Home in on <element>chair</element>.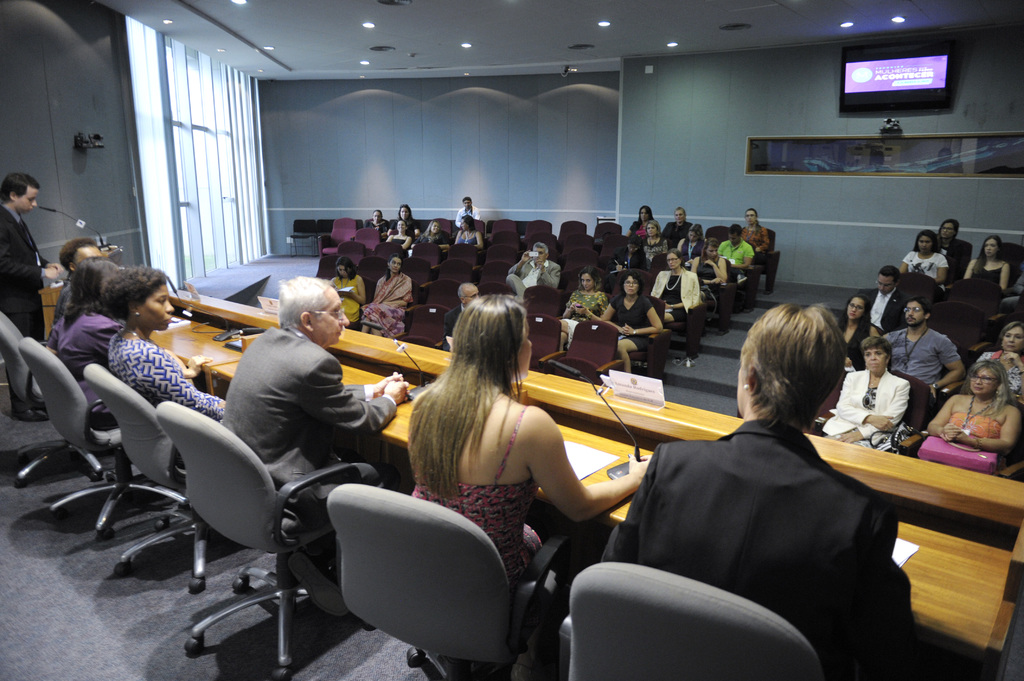
Homed in at {"left": 138, "top": 407, "right": 447, "bottom": 675}.
